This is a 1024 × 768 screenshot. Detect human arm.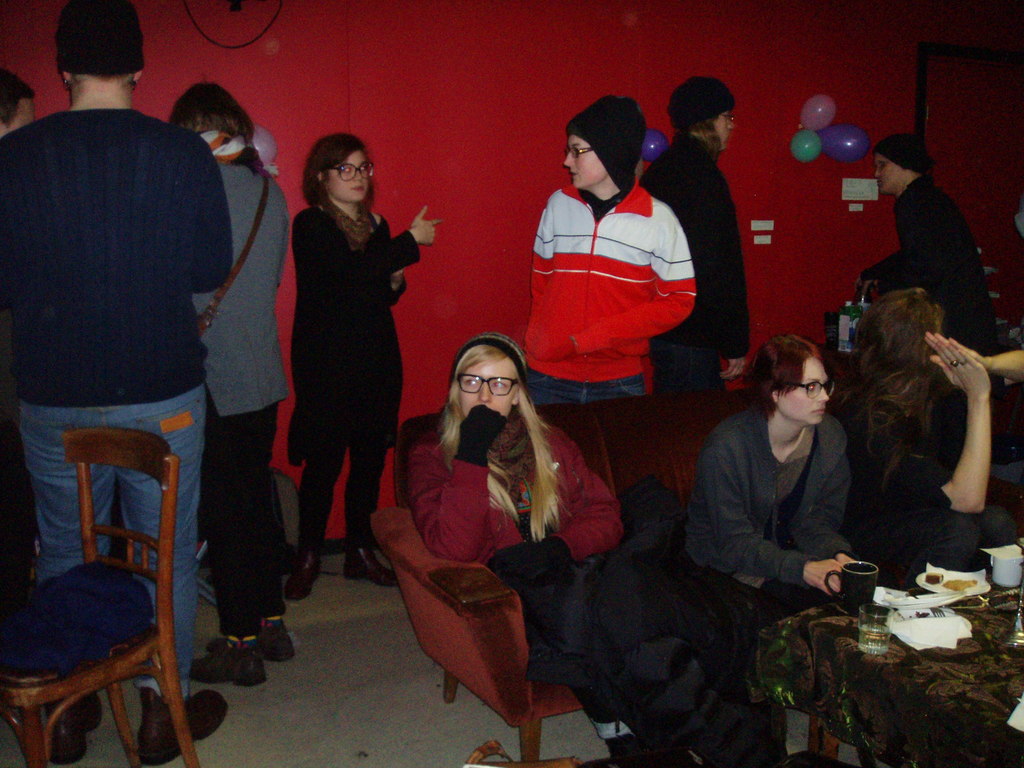
<bbox>861, 202, 920, 286</bbox>.
